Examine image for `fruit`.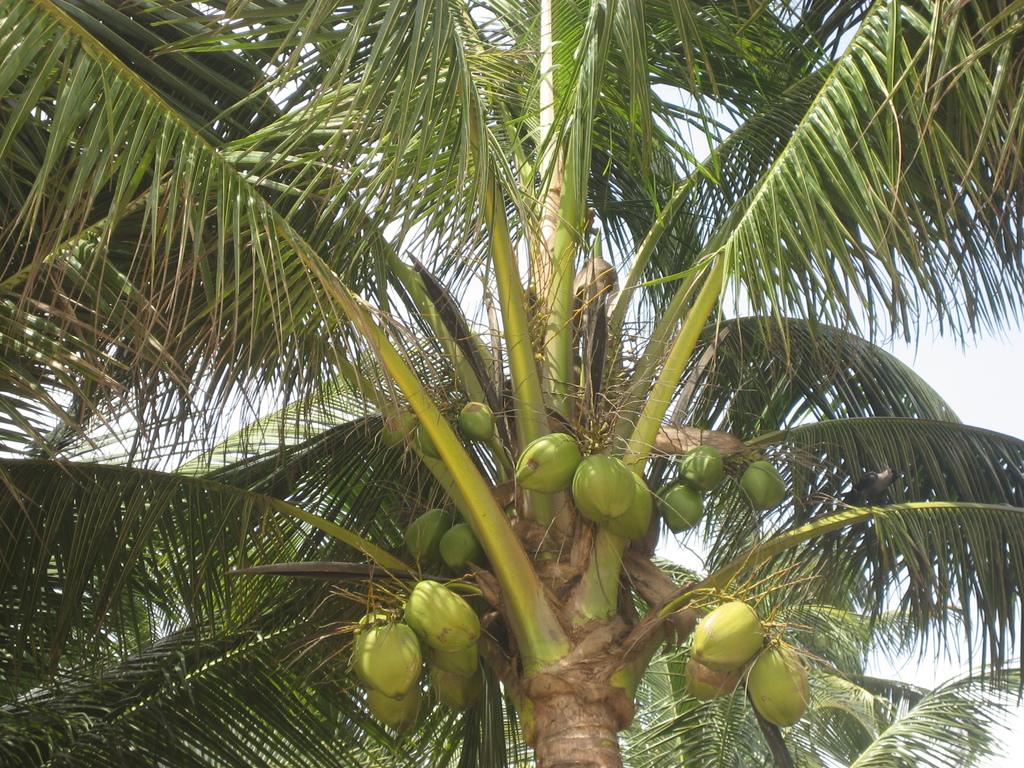
Examination result: {"x1": 737, "y1": 457, "x2": 785, "y2": 509}.
